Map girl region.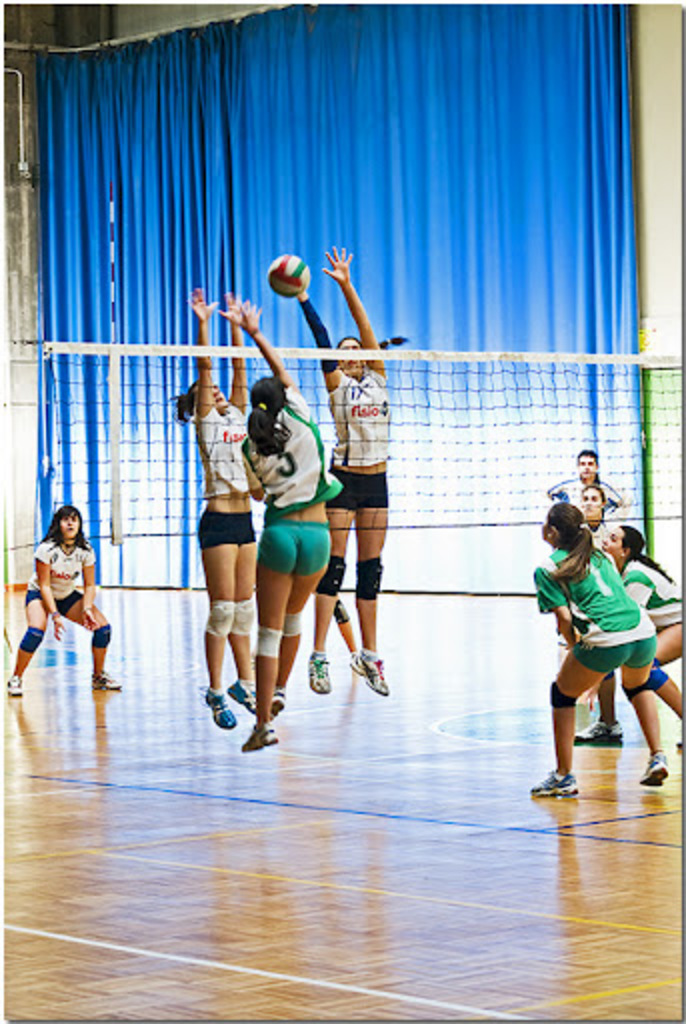
Mapped to 236 298 342 750.
